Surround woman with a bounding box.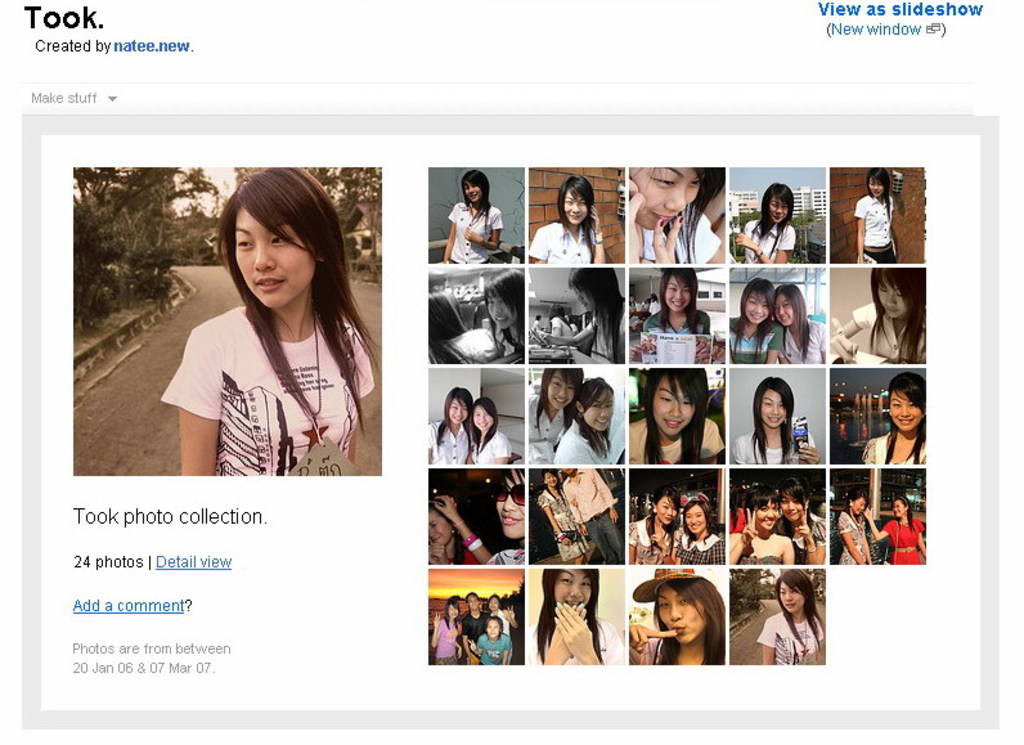
[x1=488, y1=597, x2=520, y2=633].
